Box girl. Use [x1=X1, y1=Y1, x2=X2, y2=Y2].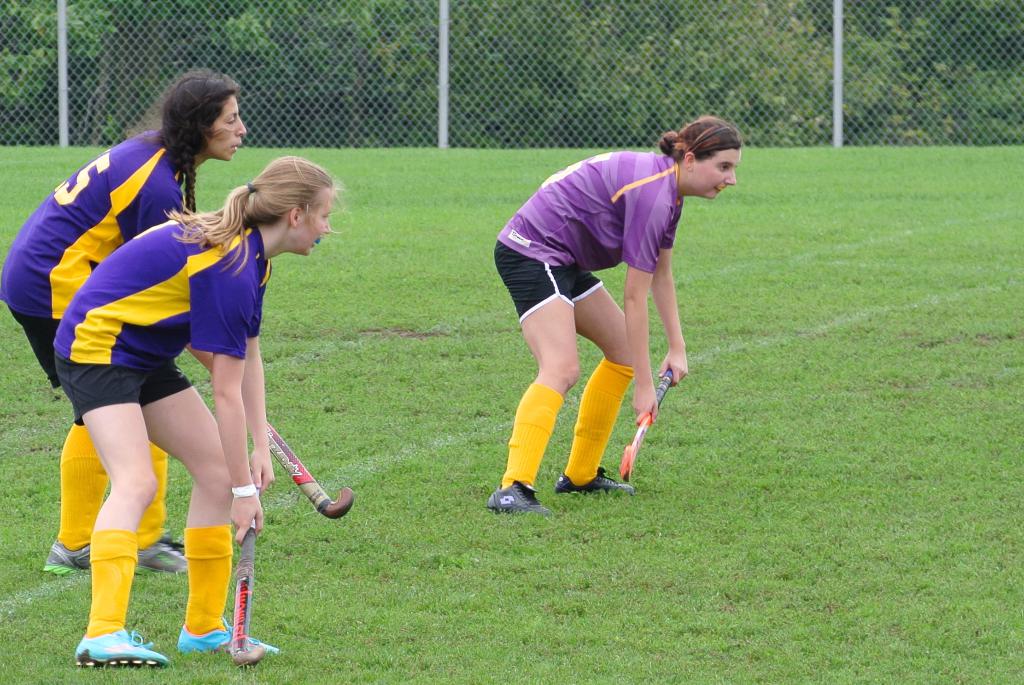
[x1=0, y1=70, x2=253, y2=575].
